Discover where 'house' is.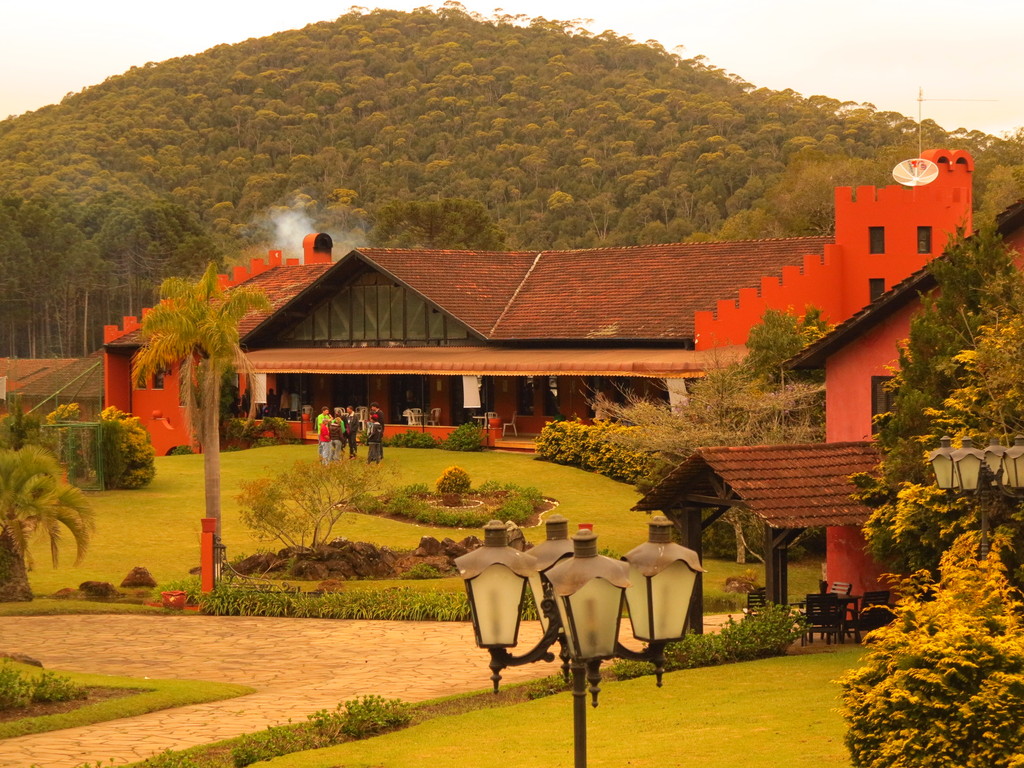
Discovered at <box>10,346,103,477</box>.
